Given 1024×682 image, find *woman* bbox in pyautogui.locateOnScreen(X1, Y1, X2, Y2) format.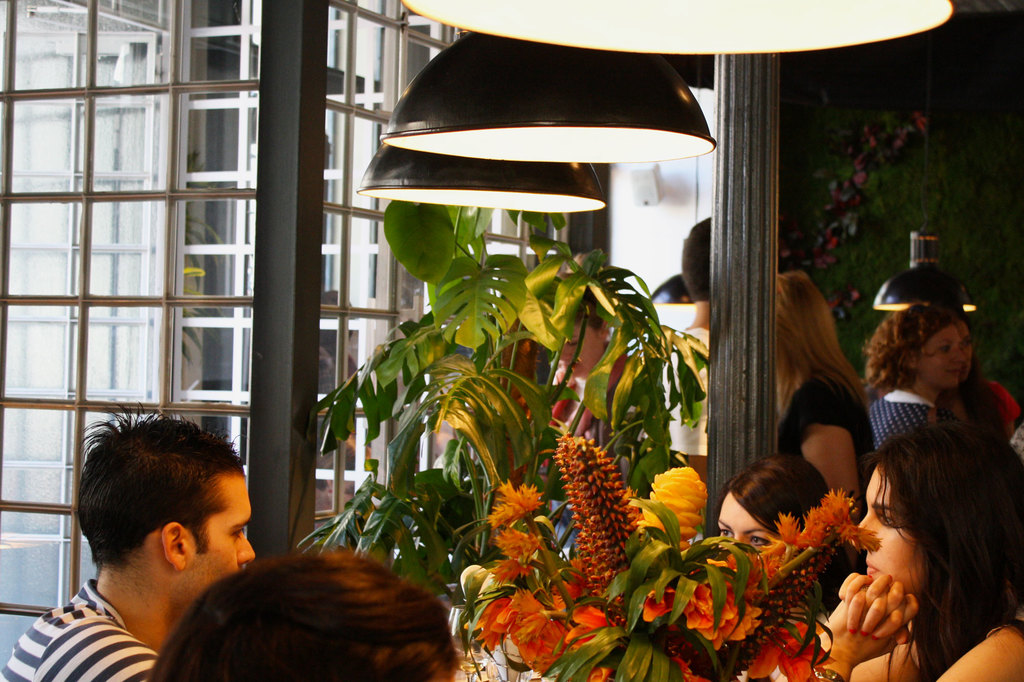
pyautogui.locateOnScreen(858, 301, 966, 456).
